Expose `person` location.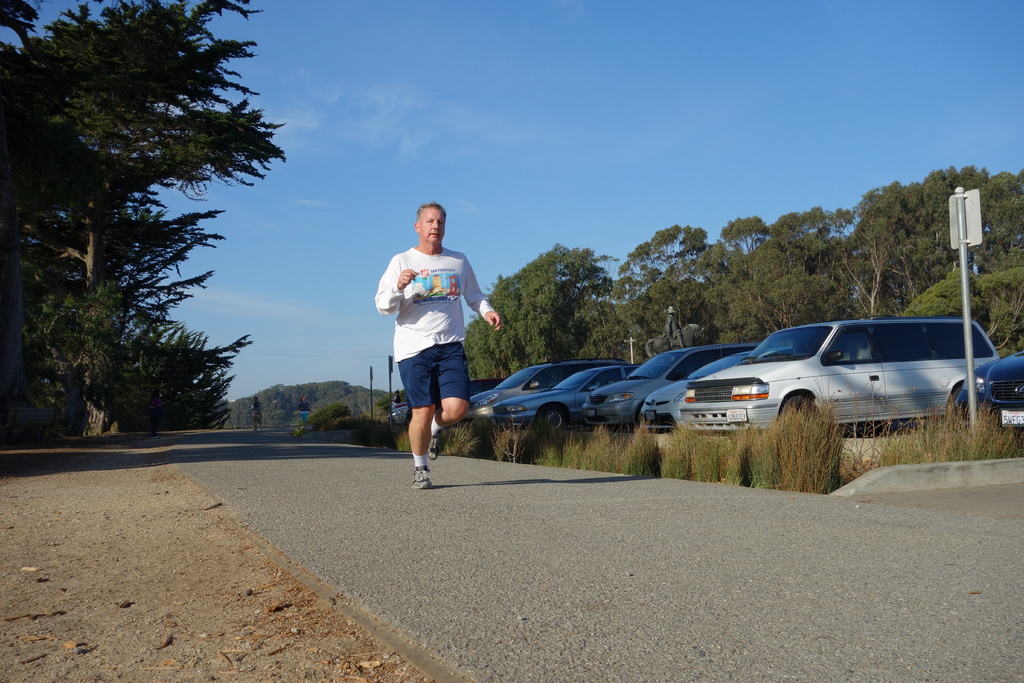
Exposed at bbox=[381, 192, 500, 486].
